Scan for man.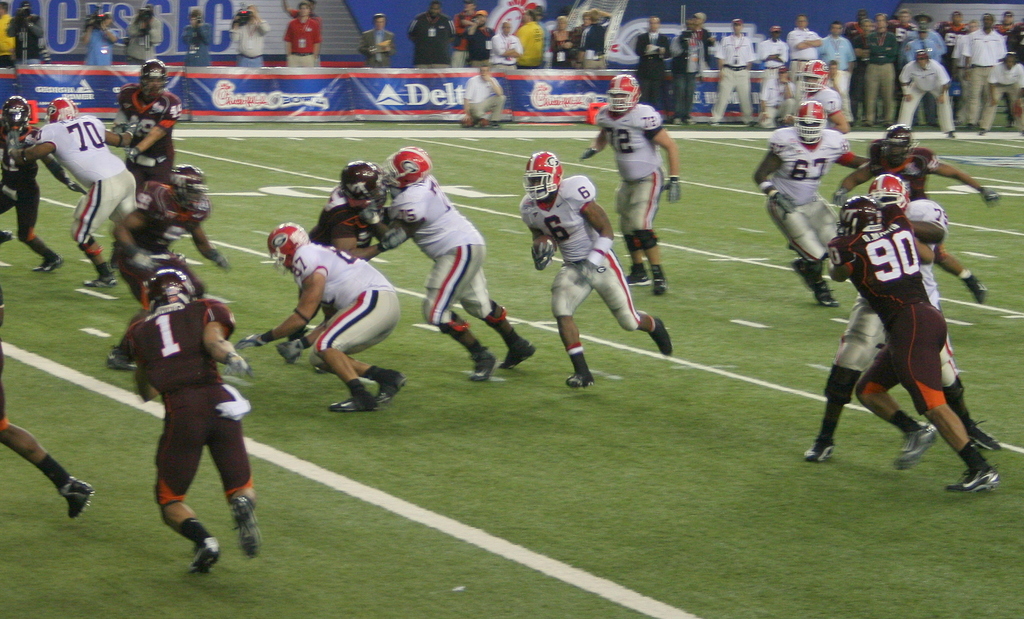
Scan result: rect(461, 62, 502, 135).
